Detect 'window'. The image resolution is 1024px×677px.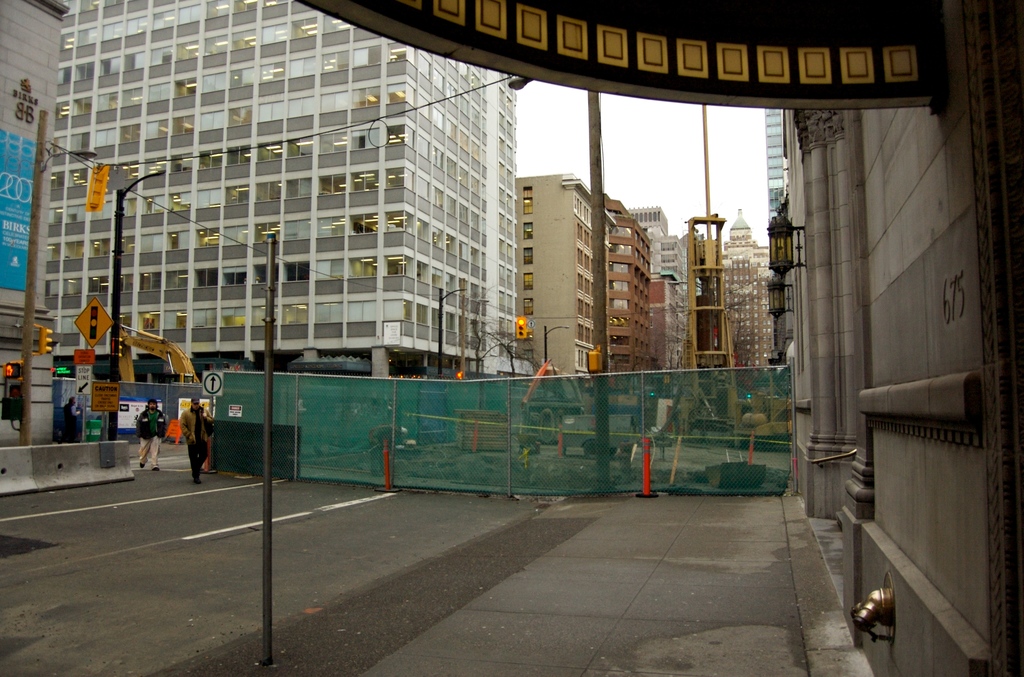
[left=344, top=170, right=381, bottom=195].
